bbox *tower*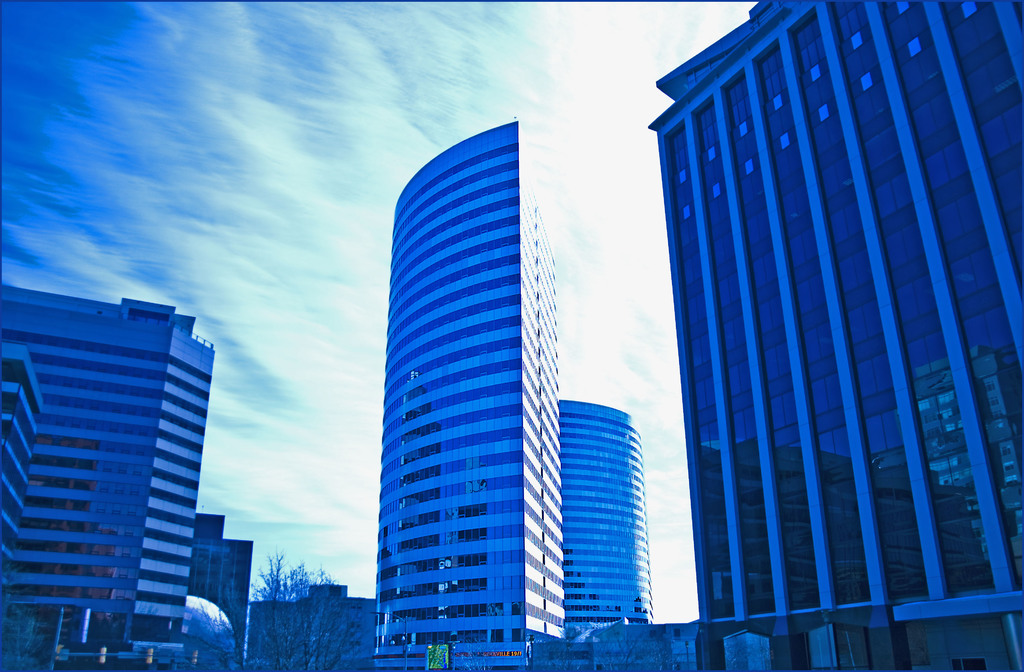
[left=339, top=102, right=599, bottom=637]
